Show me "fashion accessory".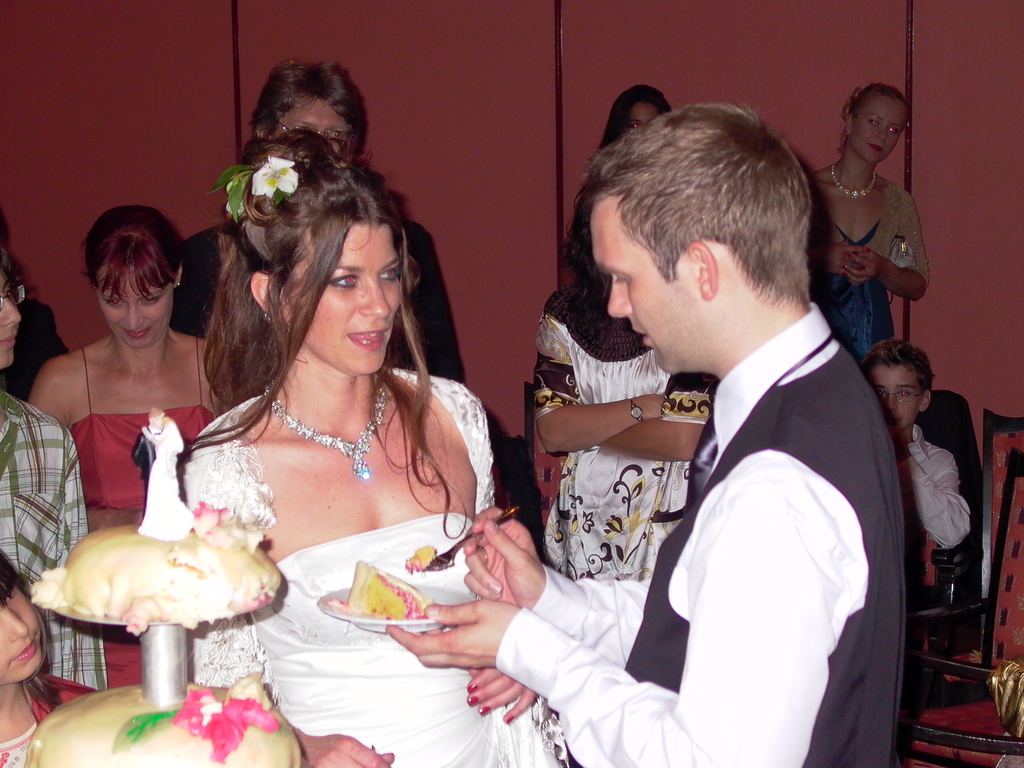
"fashion accessory" is here: bbox=(633, 403, 646, 420).
